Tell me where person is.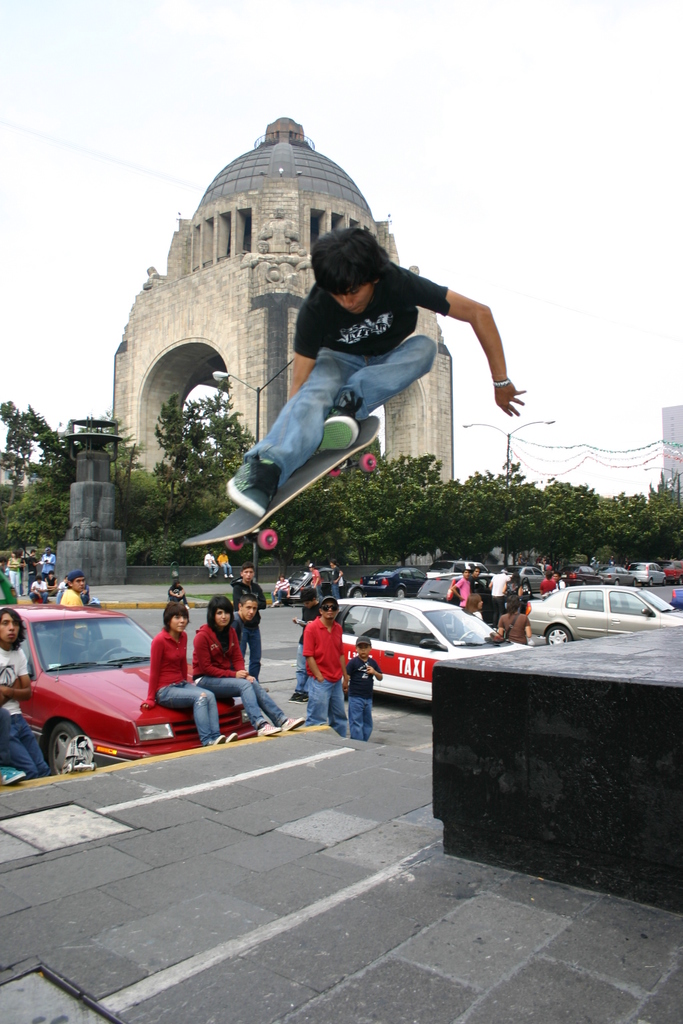
person is at pyautogui.locateOnScreen(57, 571, 91, 645).
